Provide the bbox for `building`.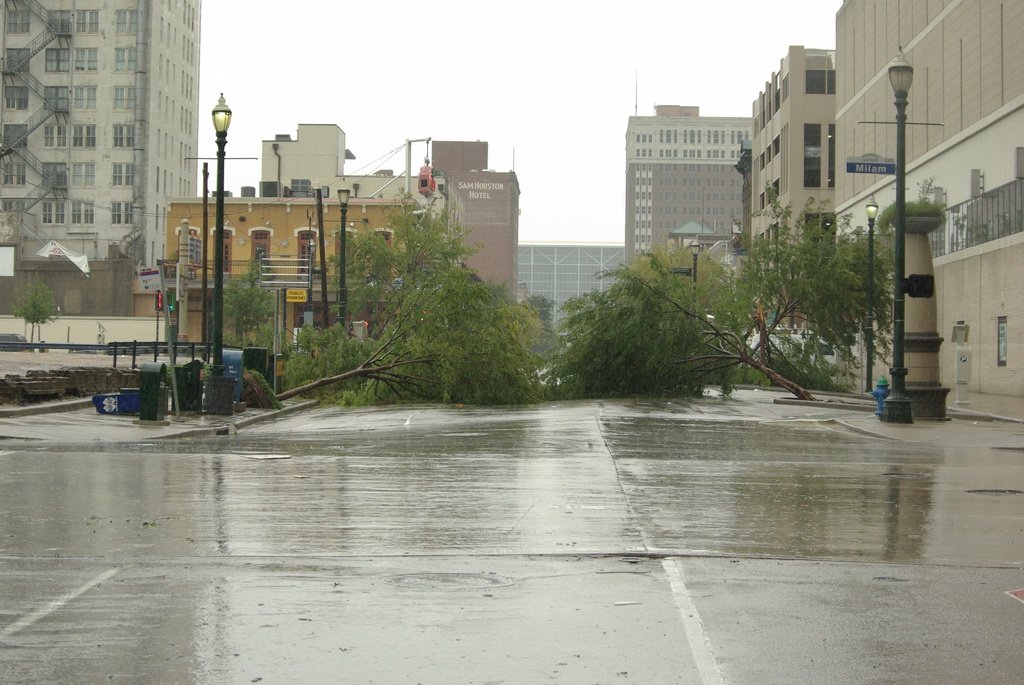
x1=624, y1=104, x2=758, y2=280.
